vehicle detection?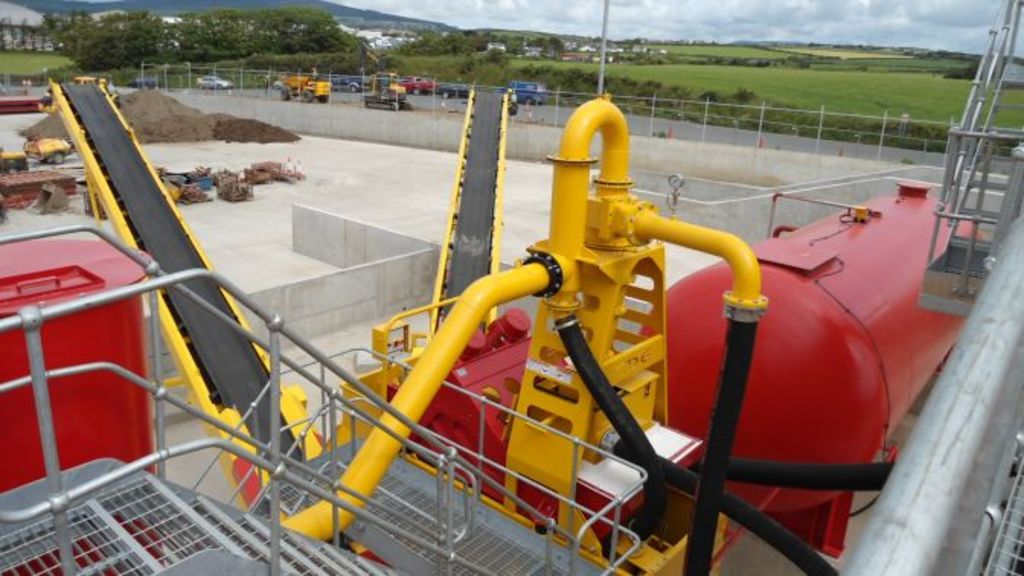
15 50 994 574
